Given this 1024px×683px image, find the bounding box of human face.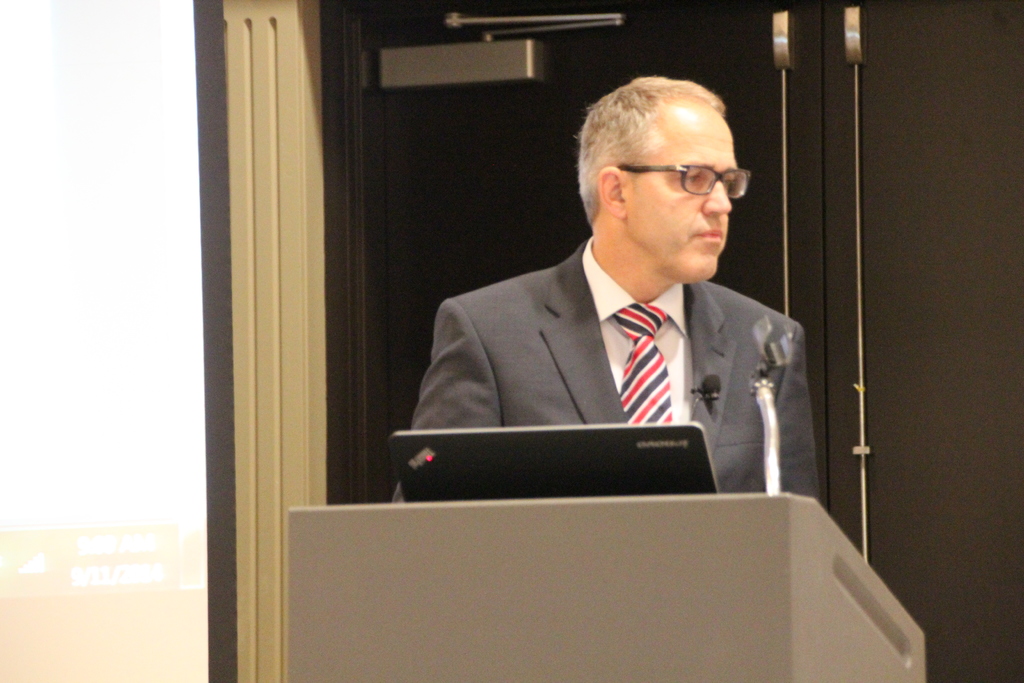
pyautogui.locateOnScreen(622, 99, 733, 278).
